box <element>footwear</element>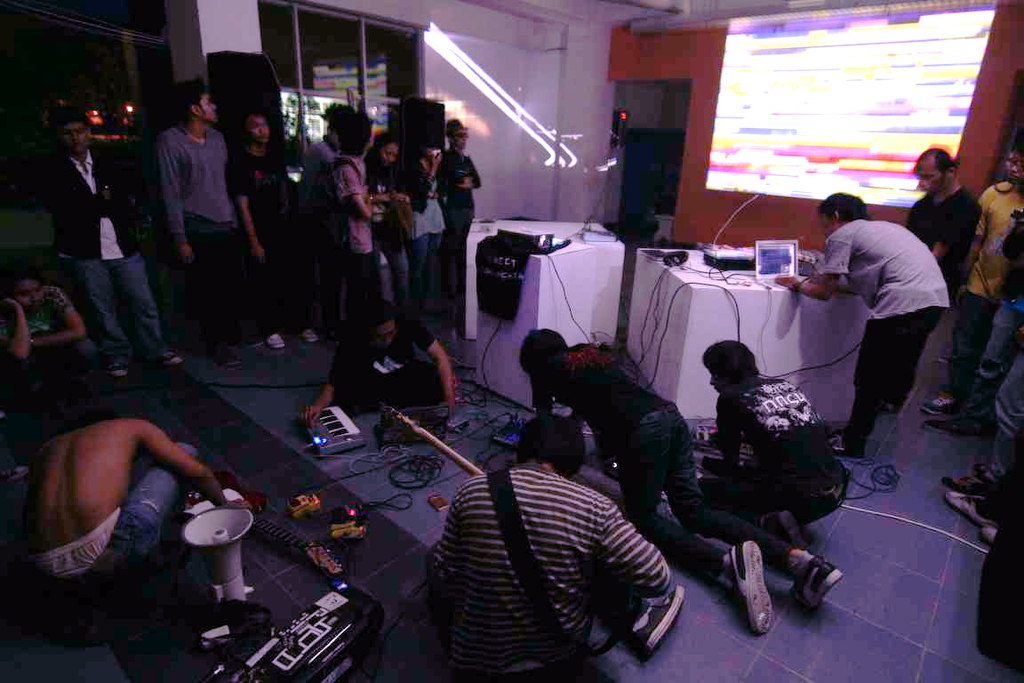
<bbox>916, 374, 964, 414</bbox>
